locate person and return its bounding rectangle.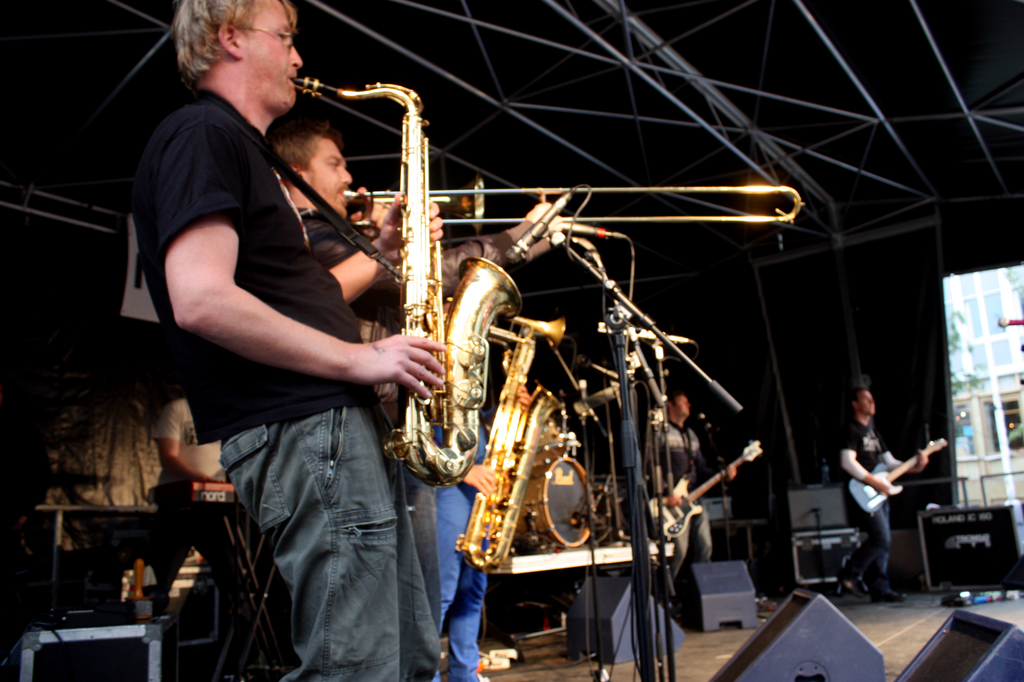
652, 393, 737, 589.
